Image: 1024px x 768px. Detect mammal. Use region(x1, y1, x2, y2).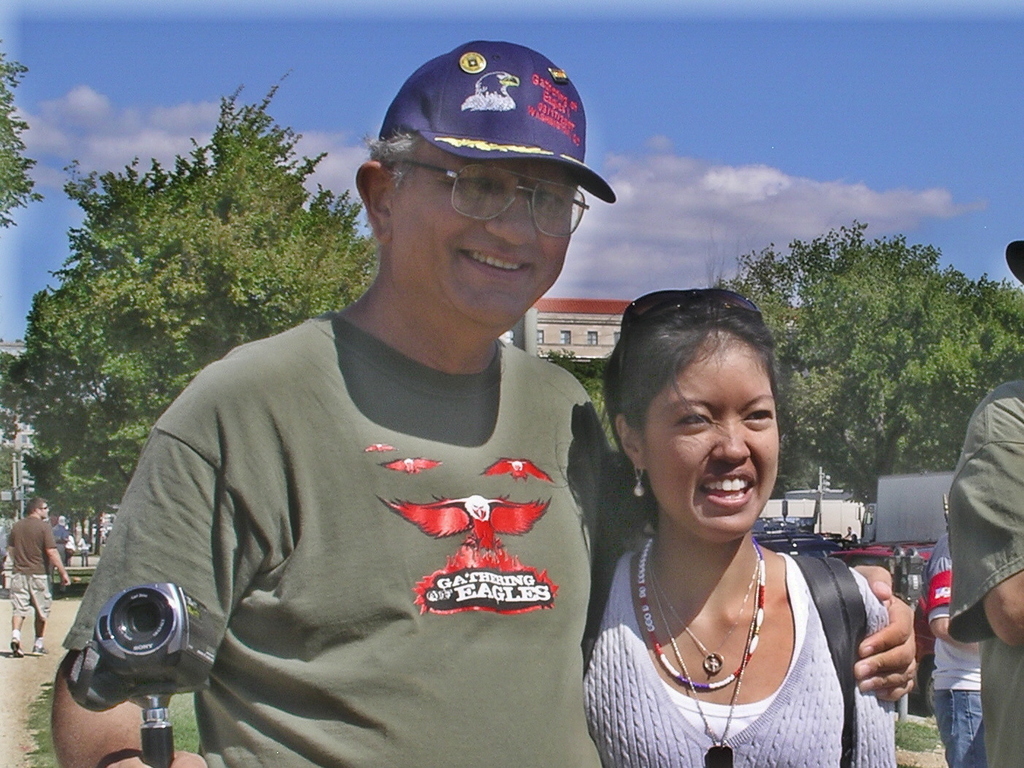
region(9, 498, 71, 656).
